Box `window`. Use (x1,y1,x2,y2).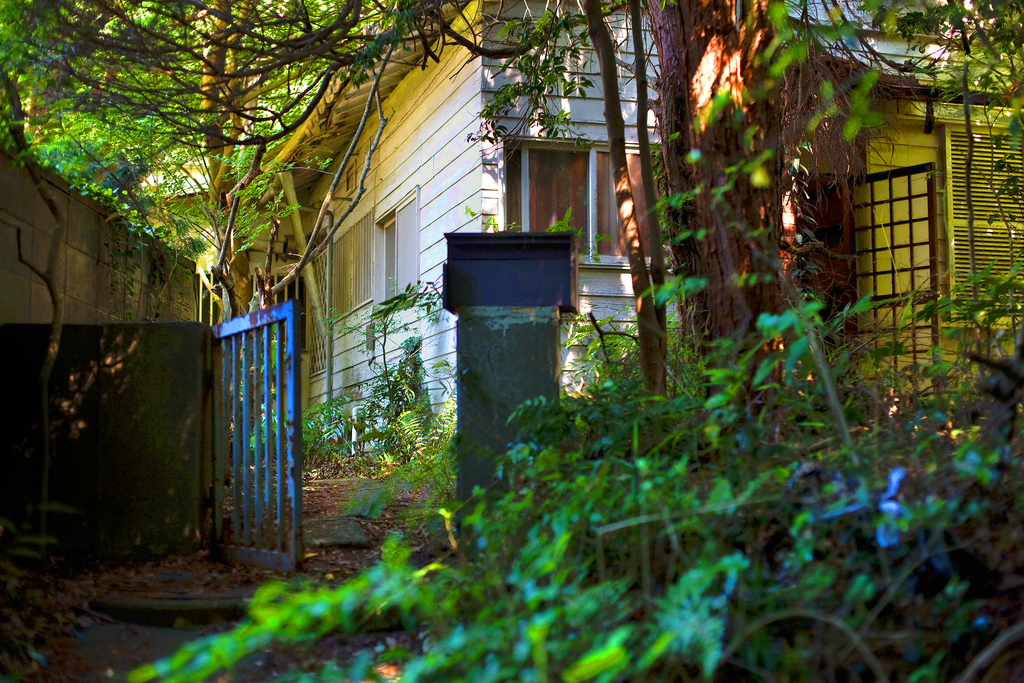
(368,183,420,326).
